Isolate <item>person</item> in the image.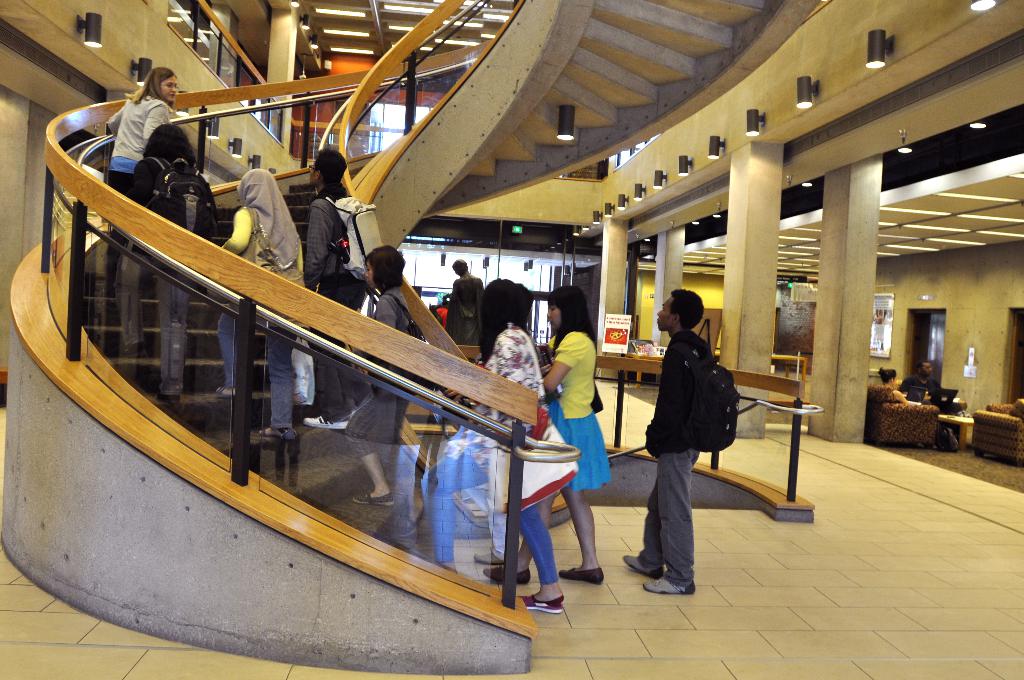
Isolated region: [x1=301, y1=147, x2=373, y2=432].
